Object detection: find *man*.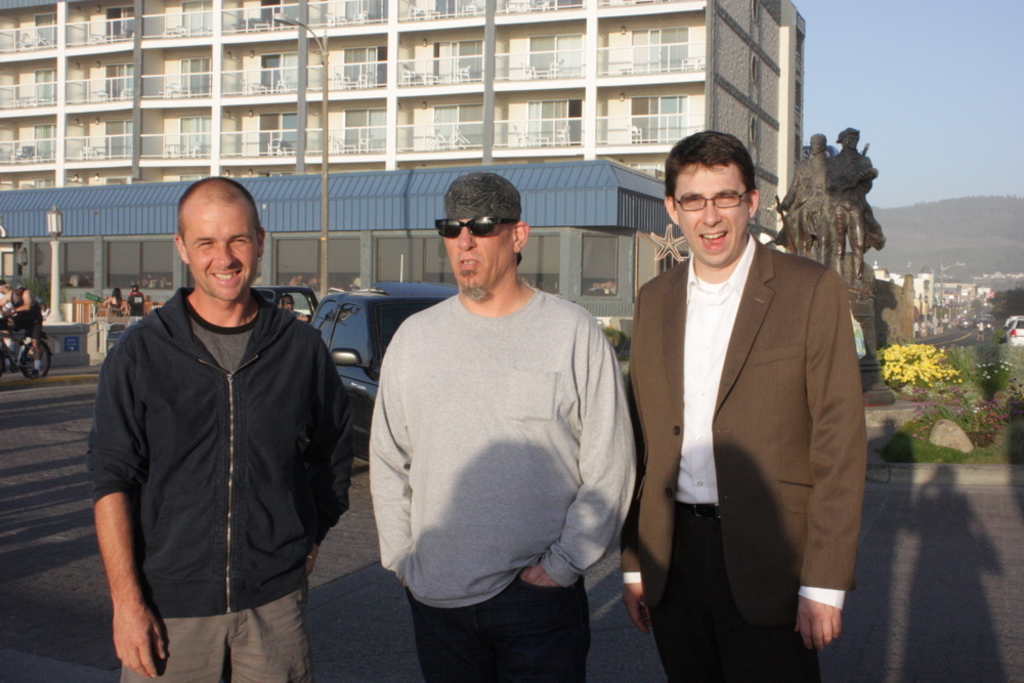
bbox=(0, 281, 16, 316).
